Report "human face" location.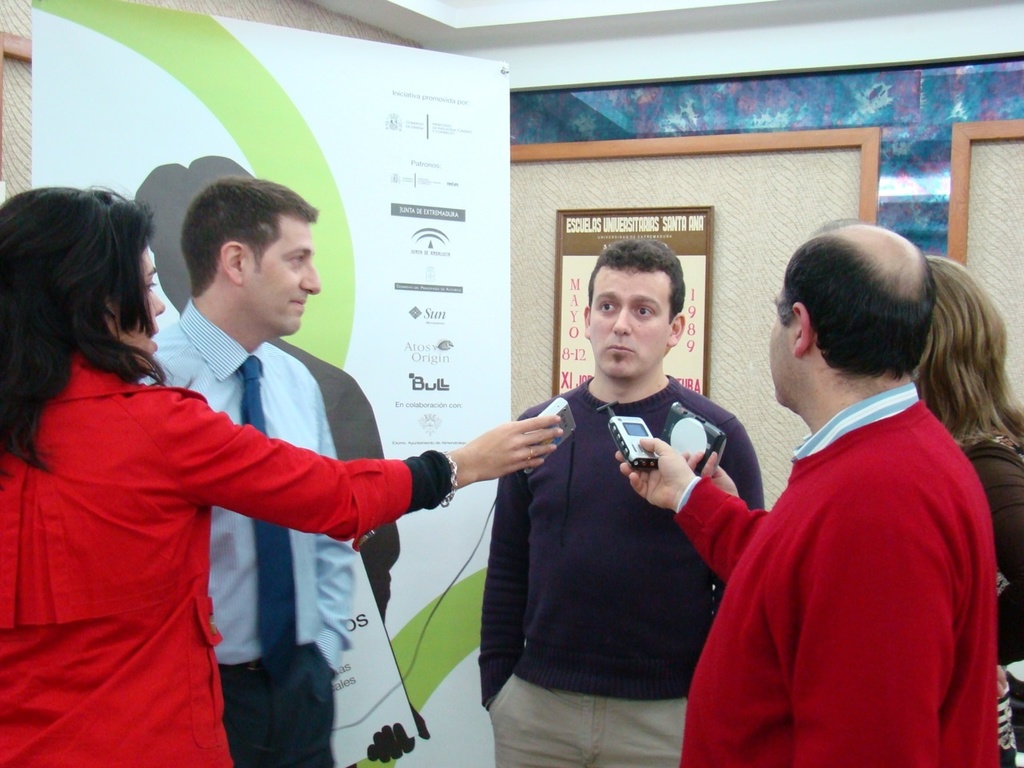
Report: (770, 290, 798, 405).
